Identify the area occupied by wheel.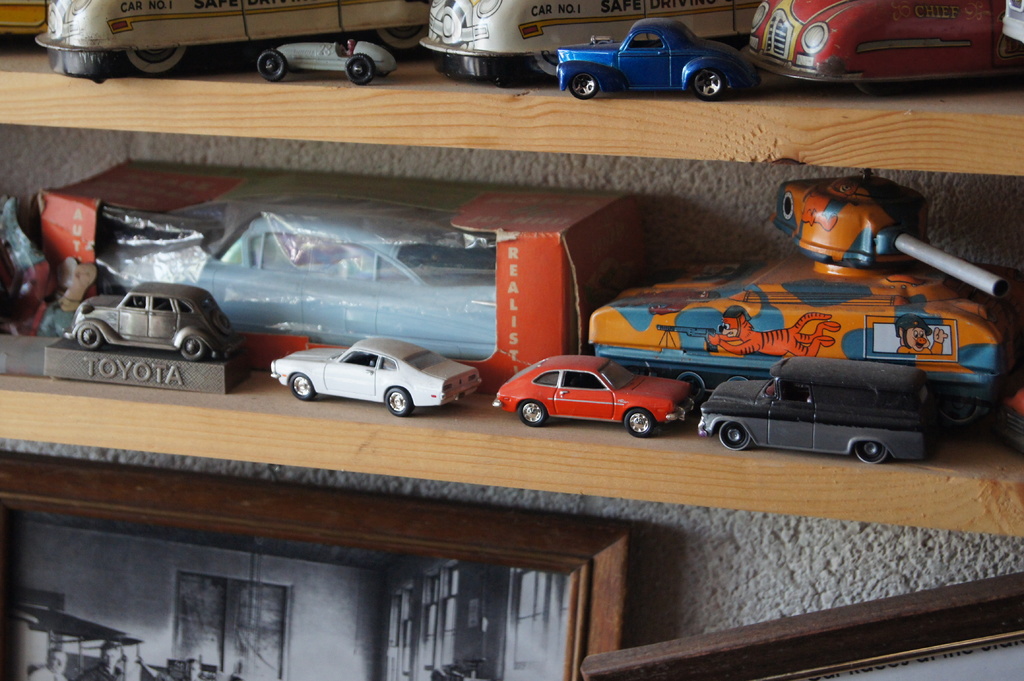
Area: (860,81,907,97).
